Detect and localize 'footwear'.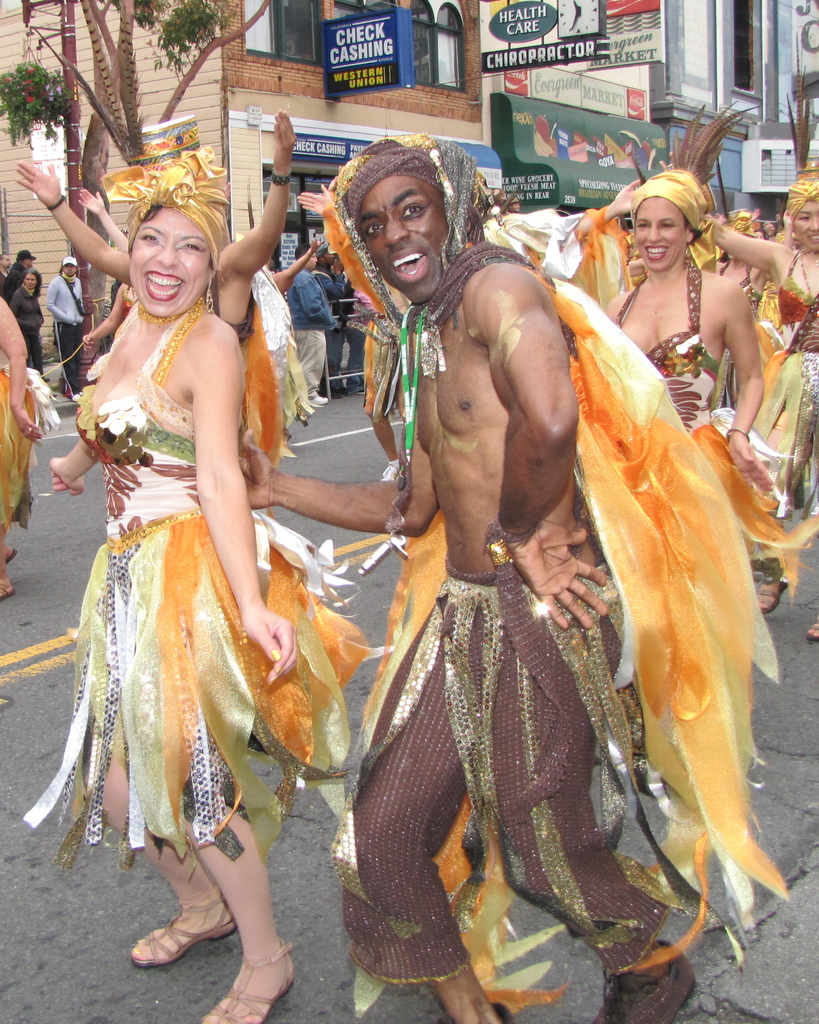
Localized at 323,385,347,397.
